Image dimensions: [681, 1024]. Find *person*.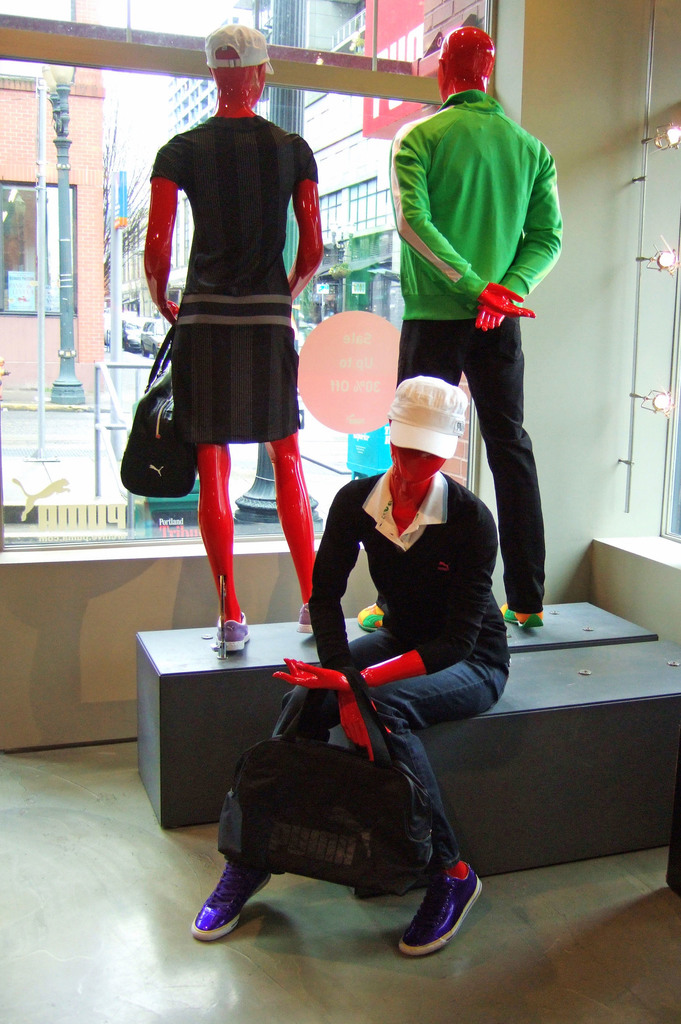
{"x1": 143, "y1": 26, "x2": 319, "y2": 648}.
